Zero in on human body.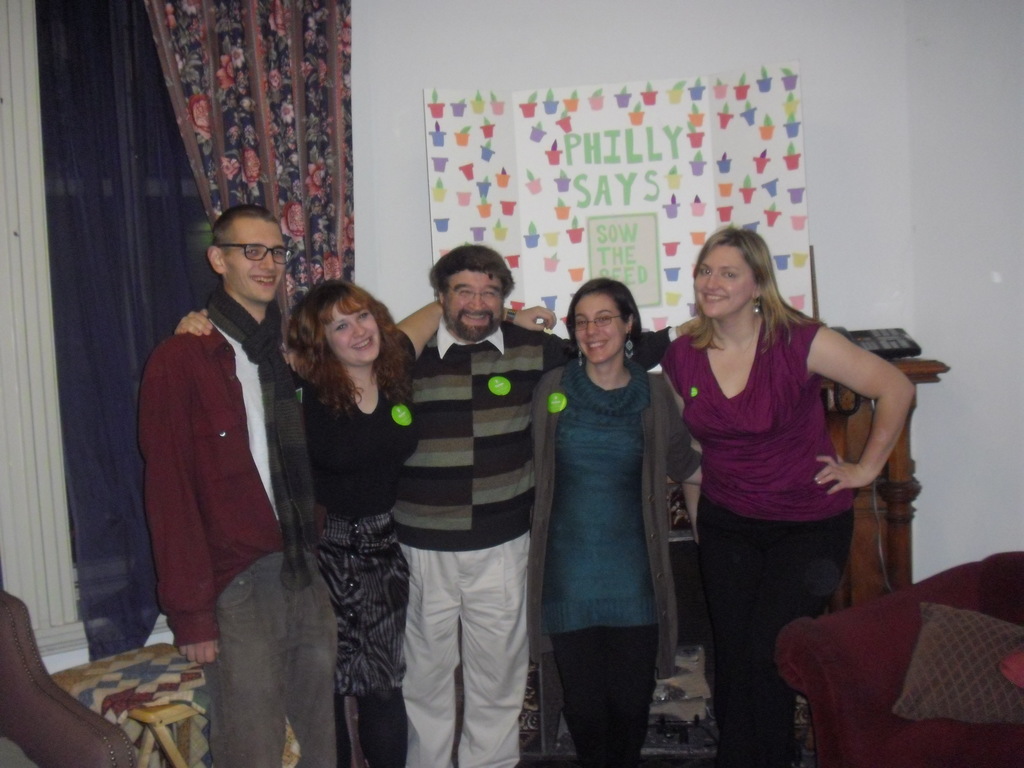
Zeroed in: {"x1": 654, "y1": 224, "x2": 945, "y2": 765}.
